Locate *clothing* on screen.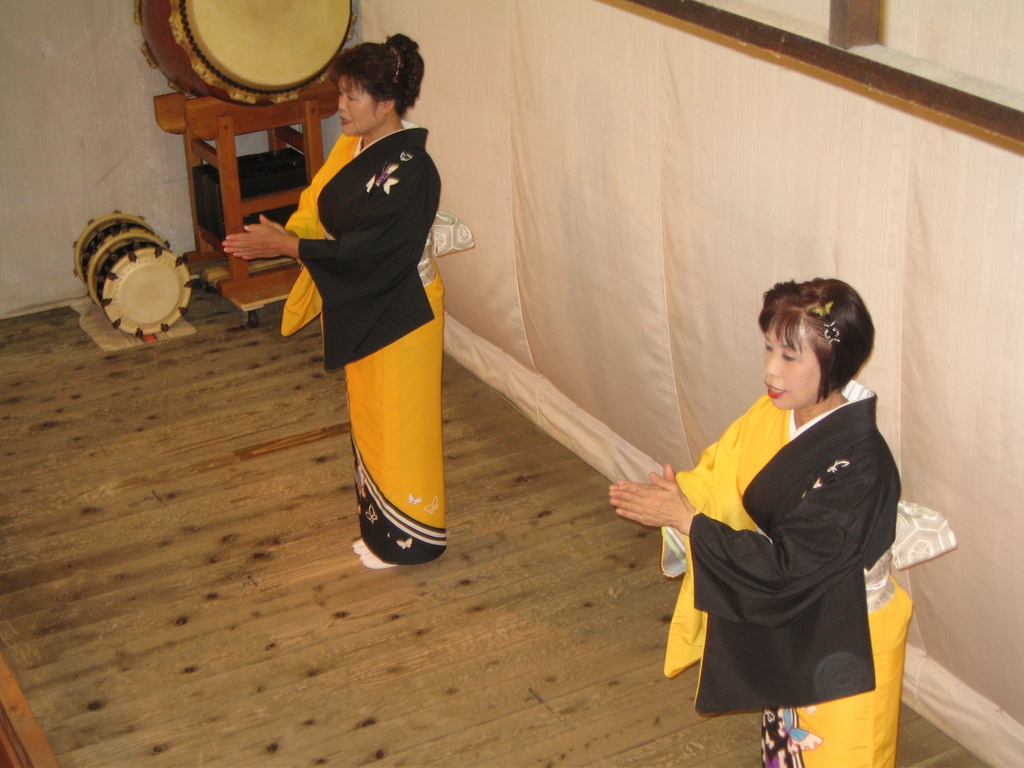
On screen at bbox=(658, 358, 916, 729).
